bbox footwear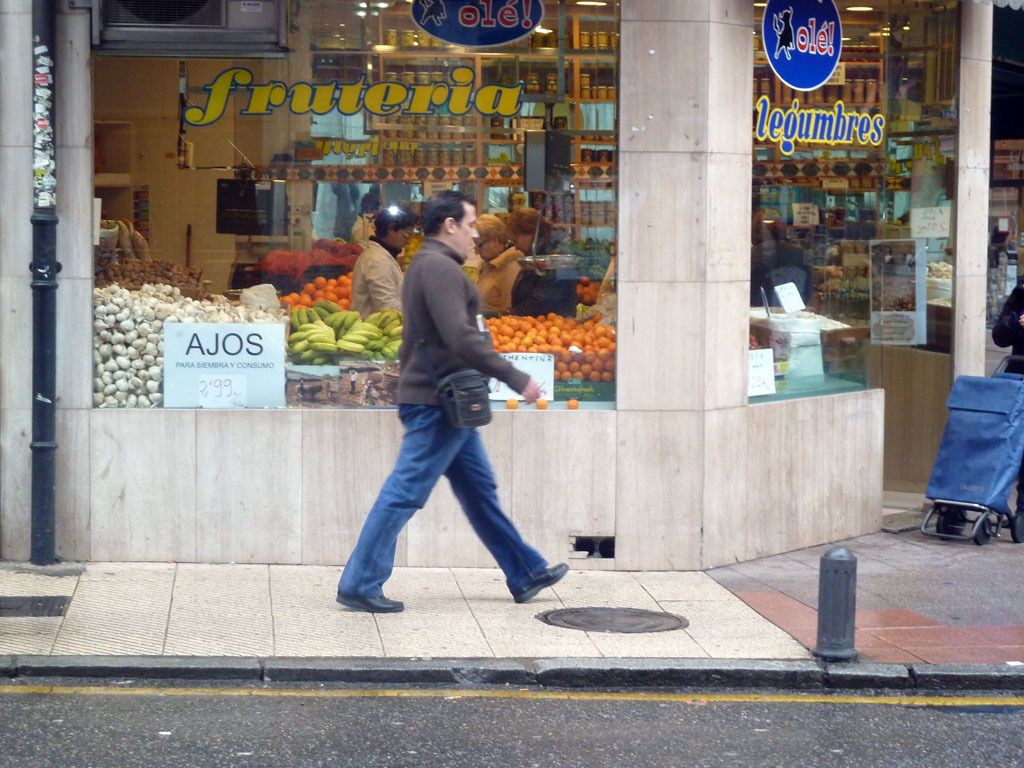
<box>512,562,569,605</box>
